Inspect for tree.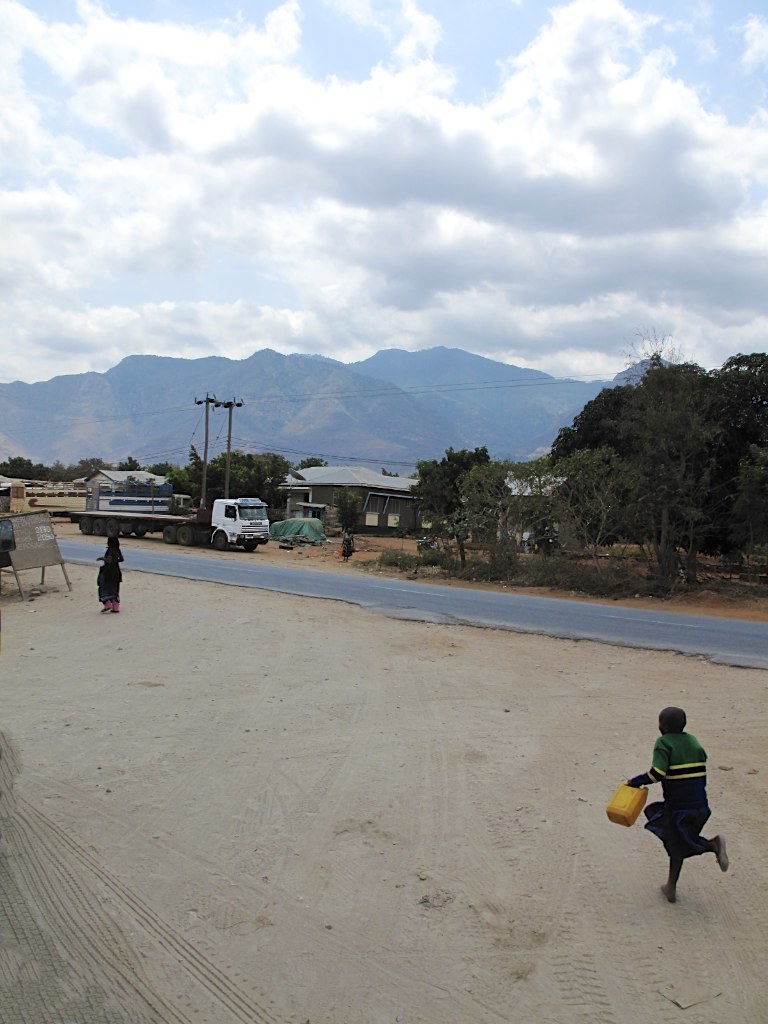
Inspection: box=[147, 458, 181, 485].
